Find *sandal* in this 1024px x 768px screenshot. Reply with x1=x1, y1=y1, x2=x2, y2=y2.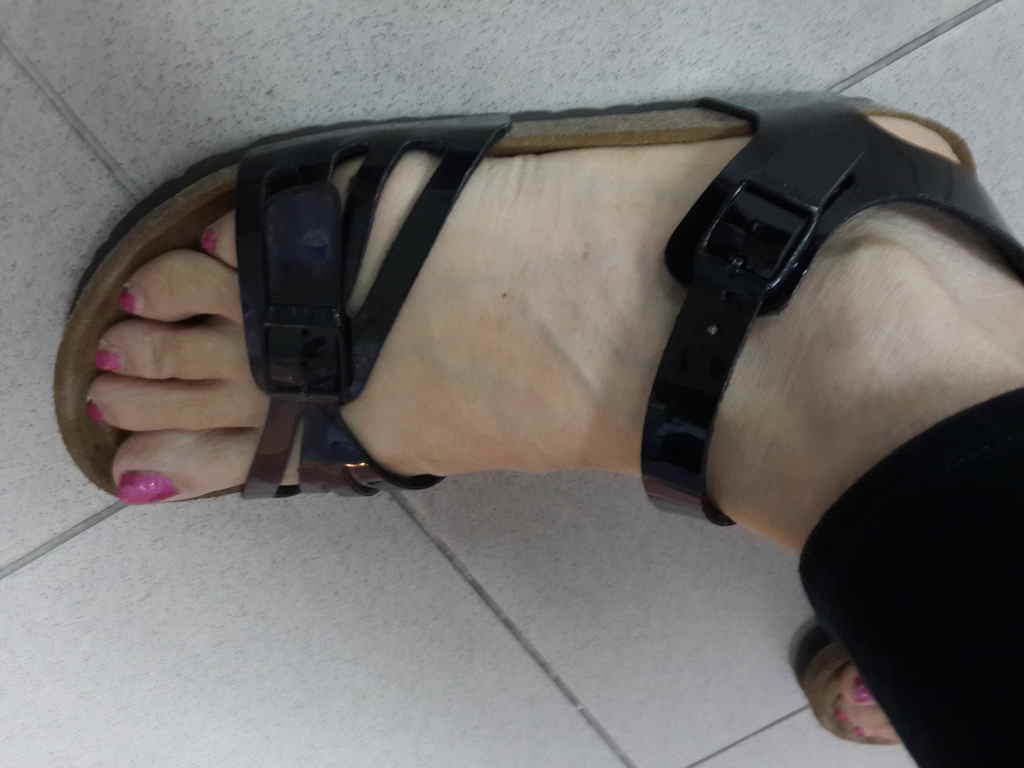
x1=55, y1=97, x2=1020, y2=497.
